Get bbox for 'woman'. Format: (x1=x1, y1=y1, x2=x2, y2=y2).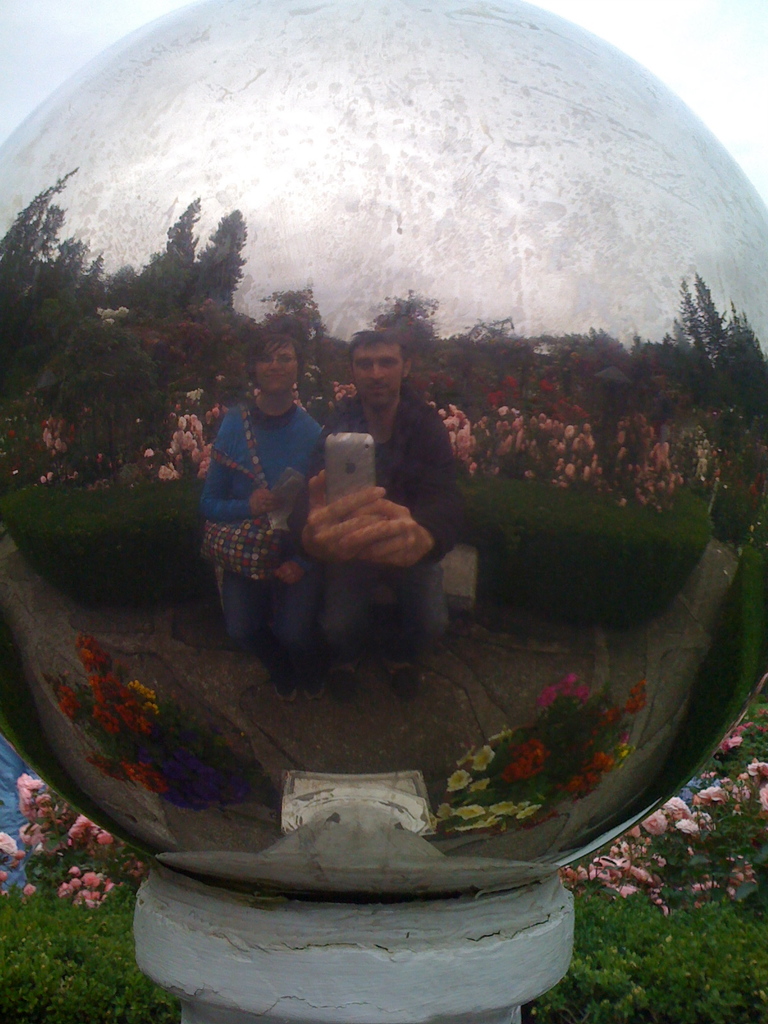
(x1=199, y1=307, x2=340, y2=634).
